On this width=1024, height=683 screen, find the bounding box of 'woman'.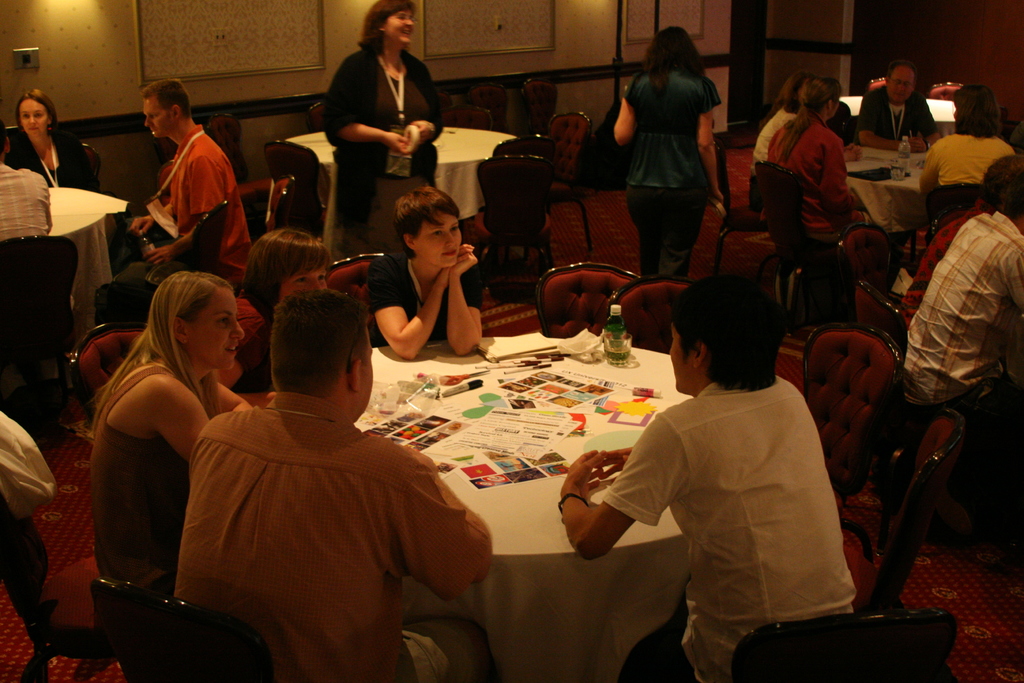
Bounding box: {"x1": 607, "y1": 19, "x2": 724, "y2": 279}.
